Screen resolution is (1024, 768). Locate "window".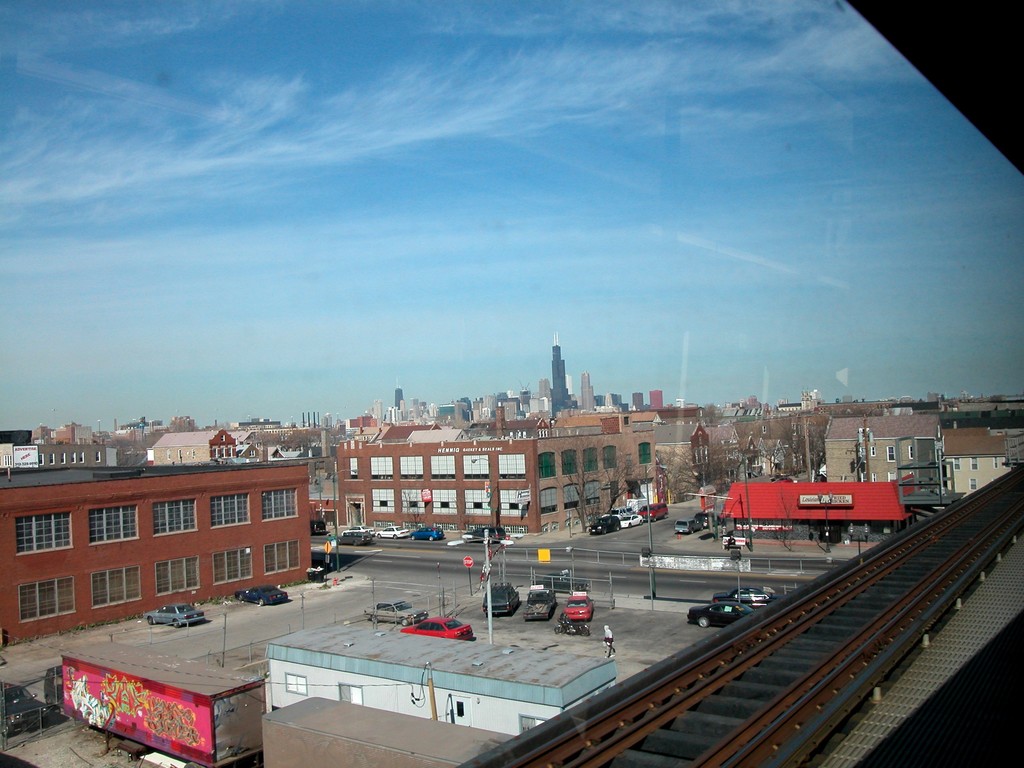
<region>435, 520, 457, 534</region>.
